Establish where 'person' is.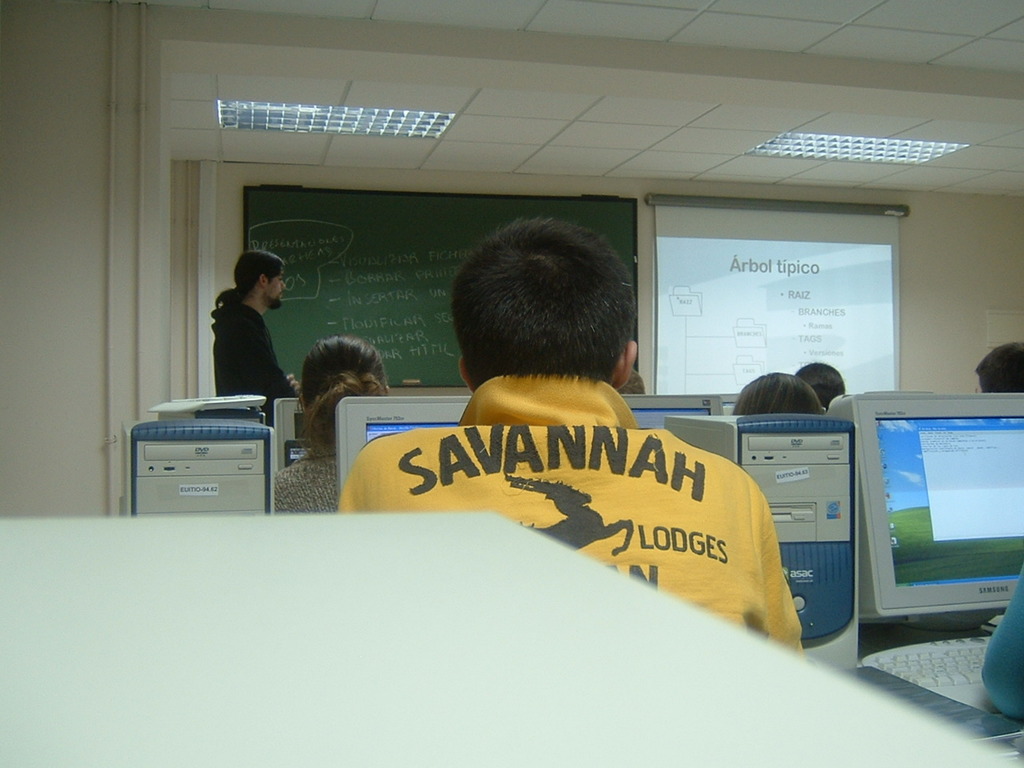
Established at (x1=326, y1=254, x2=753, y2=663).
